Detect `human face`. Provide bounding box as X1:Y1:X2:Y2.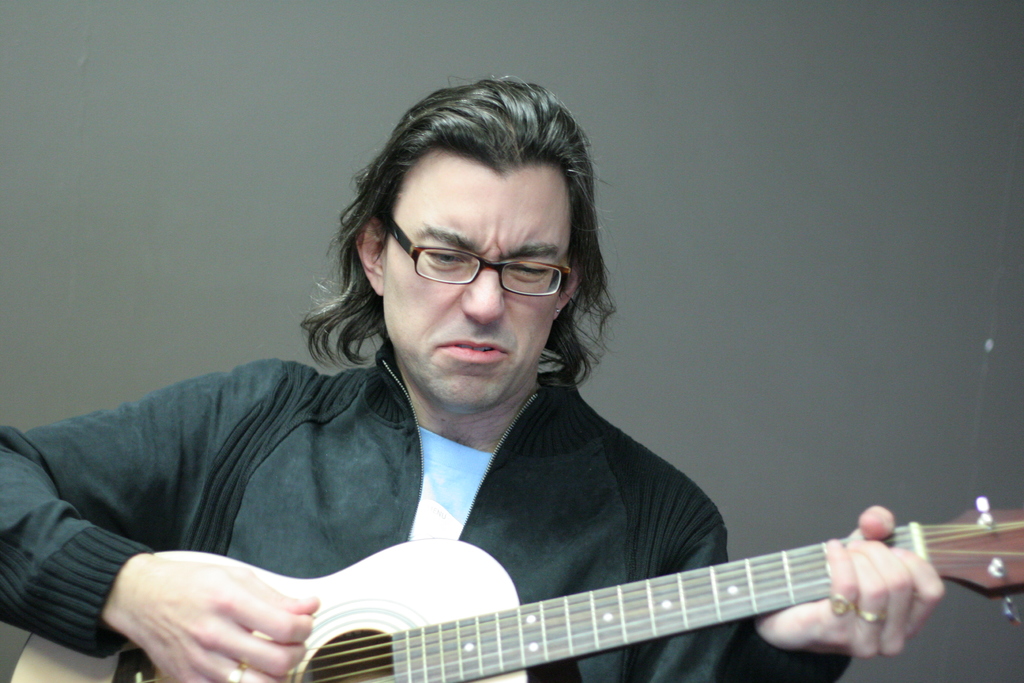
381:152:570:409.
